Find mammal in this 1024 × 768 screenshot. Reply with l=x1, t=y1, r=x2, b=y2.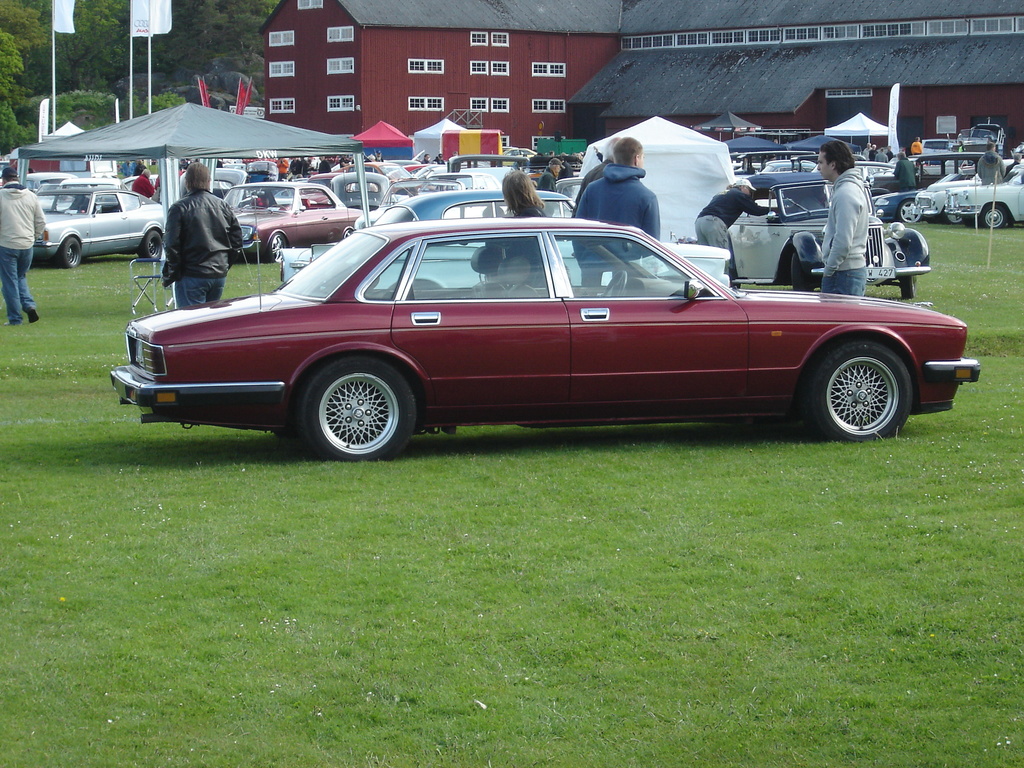
l=422, t=154, r=429, b=162.
